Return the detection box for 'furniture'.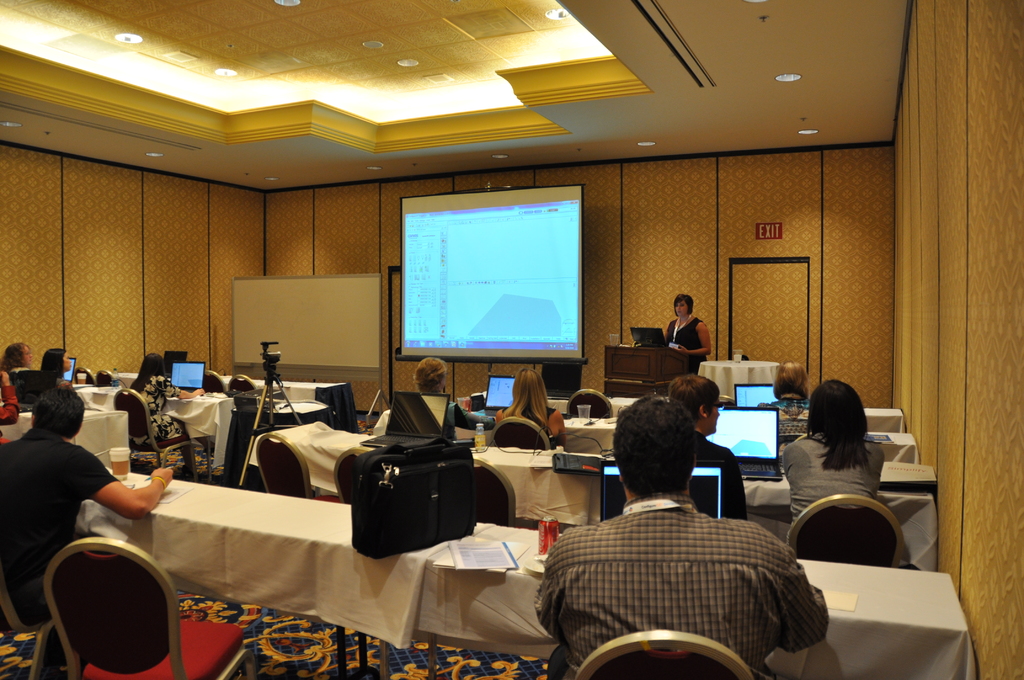
689:355:776:404.
